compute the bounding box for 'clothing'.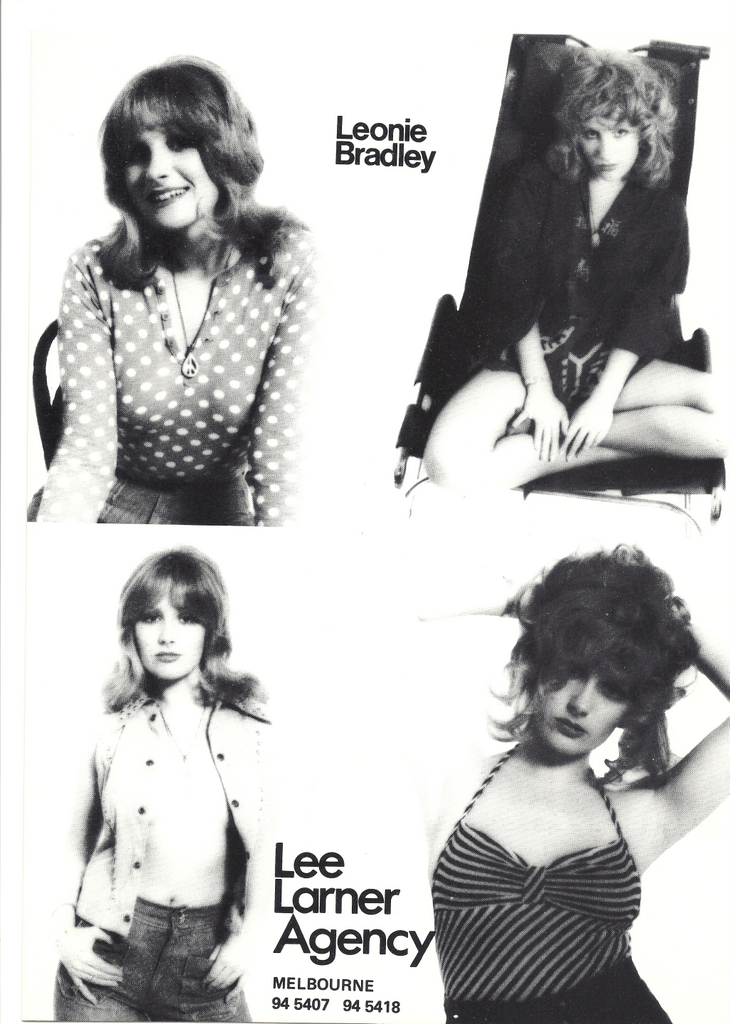
[left=444, top=141, right=689, bottom=444].
